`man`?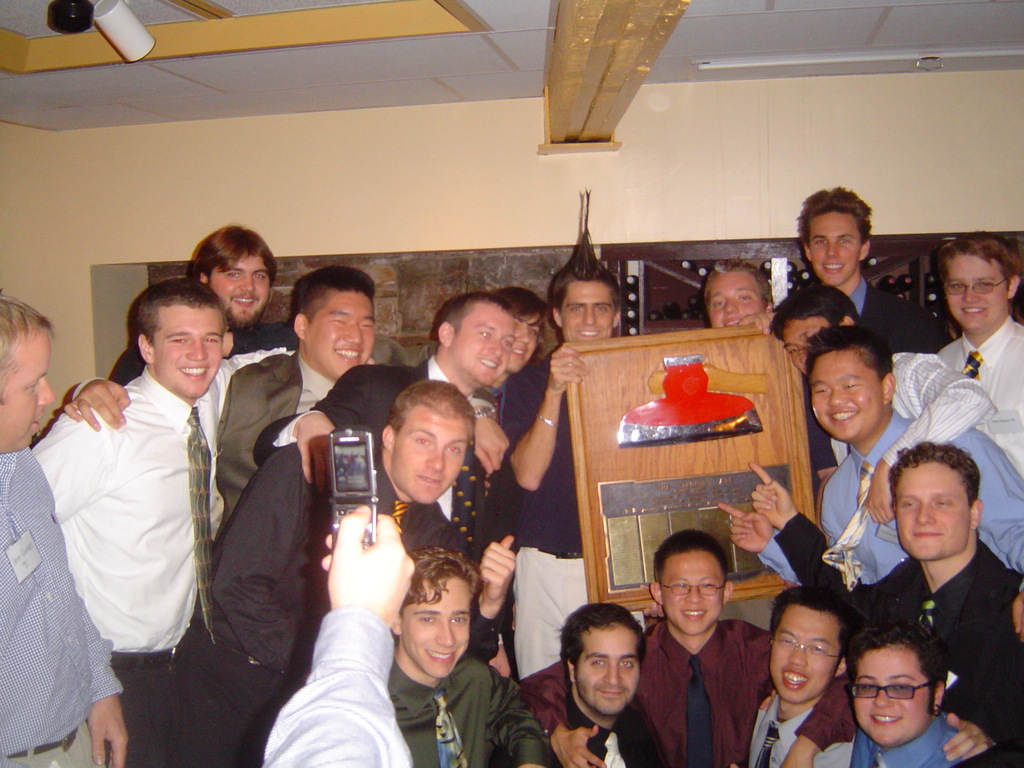
269,290,518,570
